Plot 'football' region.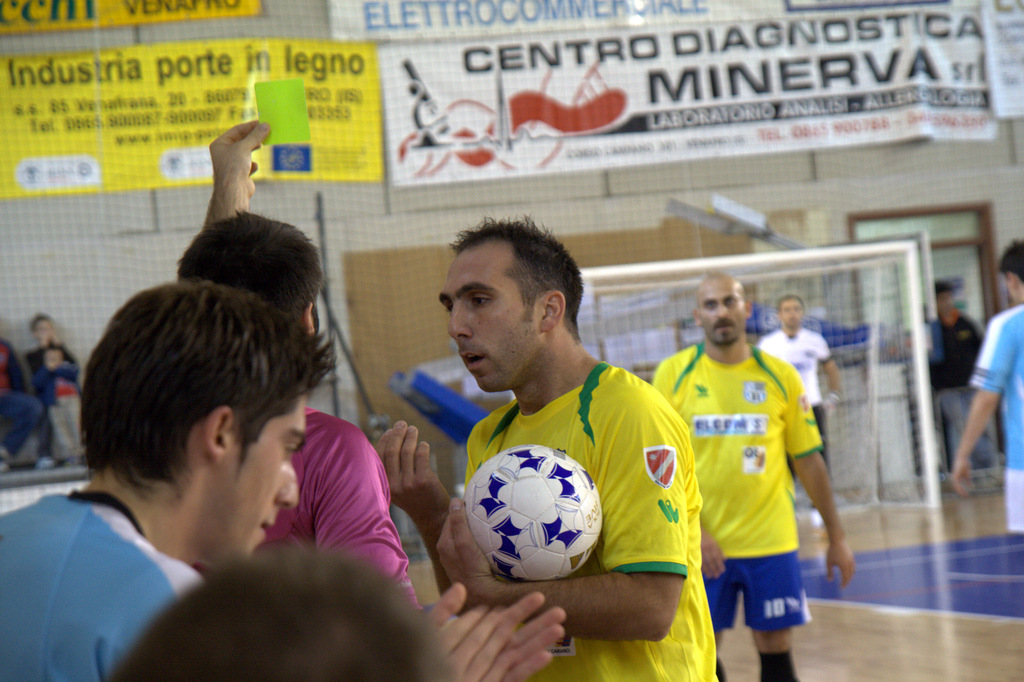
Plotted at 459/443/607/583.
